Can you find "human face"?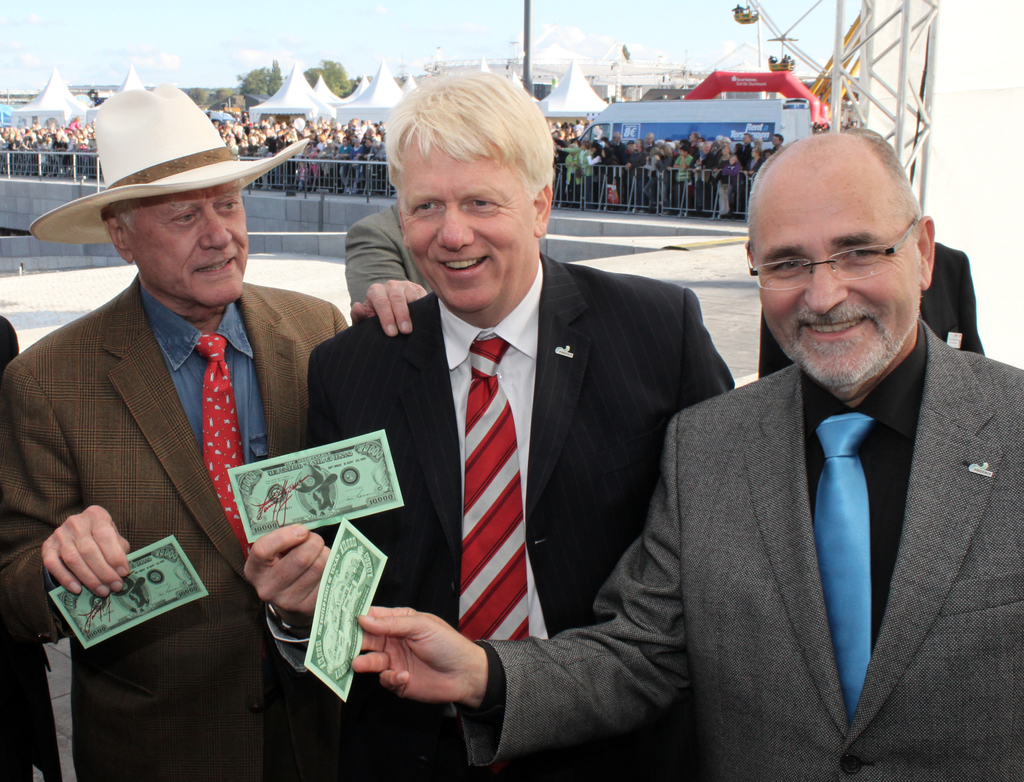
Yes, bounding box: Rect(132, 182, 255, 302).
